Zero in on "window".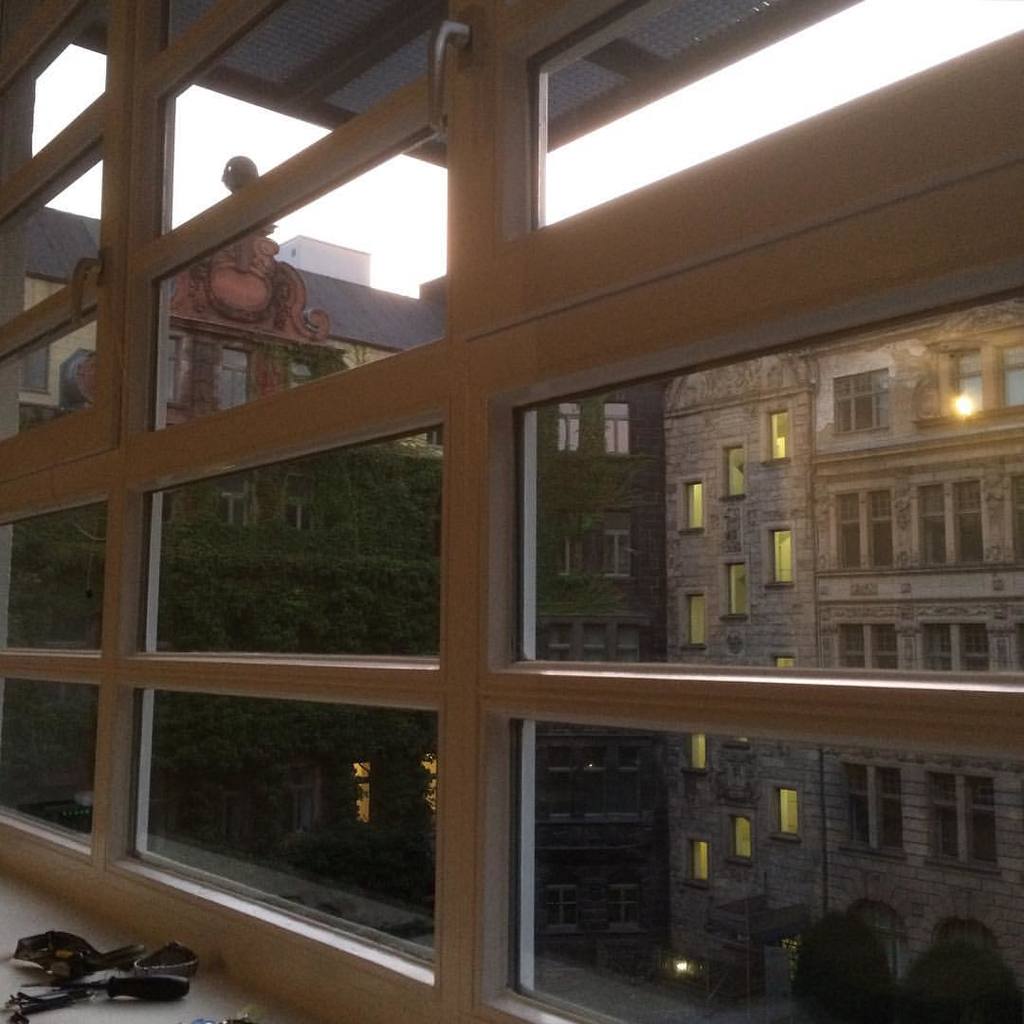
Zeroed in: BBox(874, 621, 903, 678).
